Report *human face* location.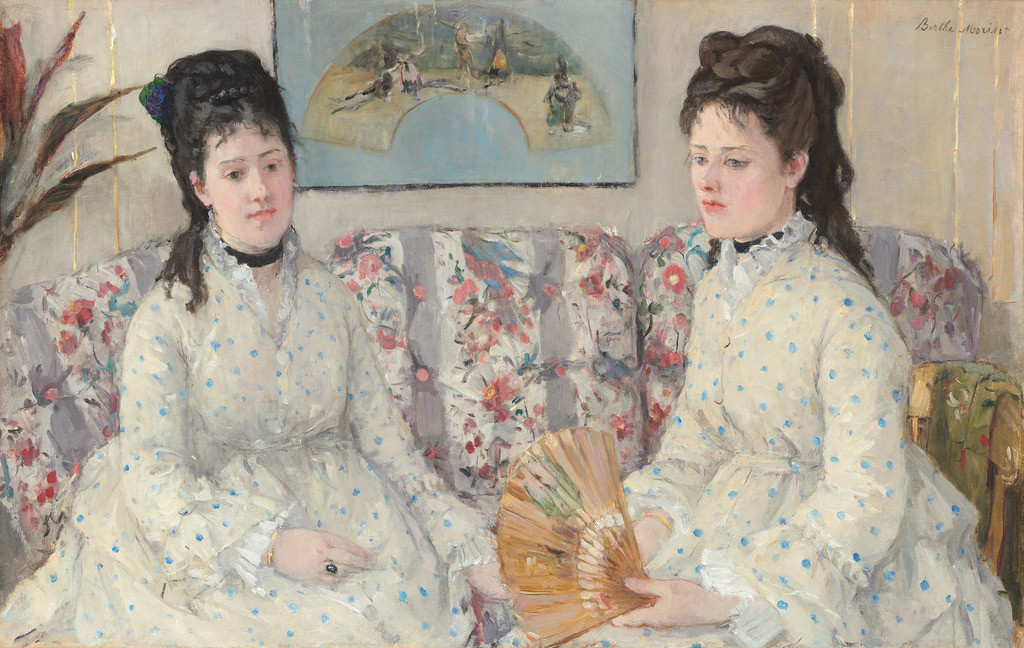
Report: locate(684, 96, 783, 237).
